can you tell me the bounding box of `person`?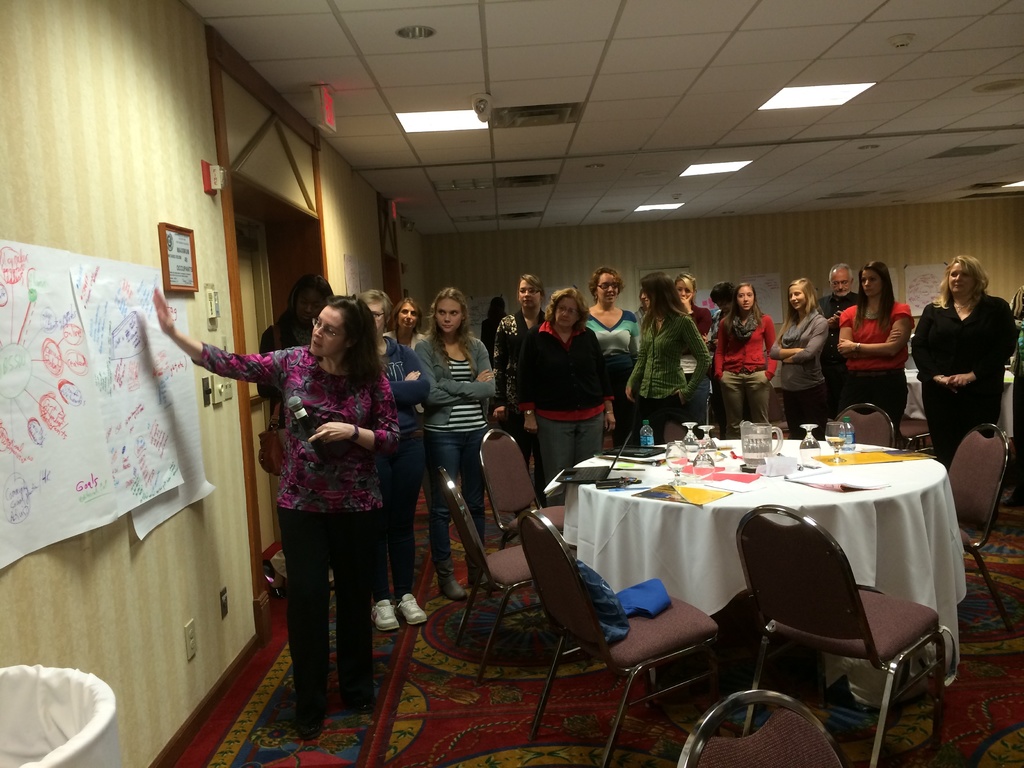
<box>667,270,719,384</box>.
